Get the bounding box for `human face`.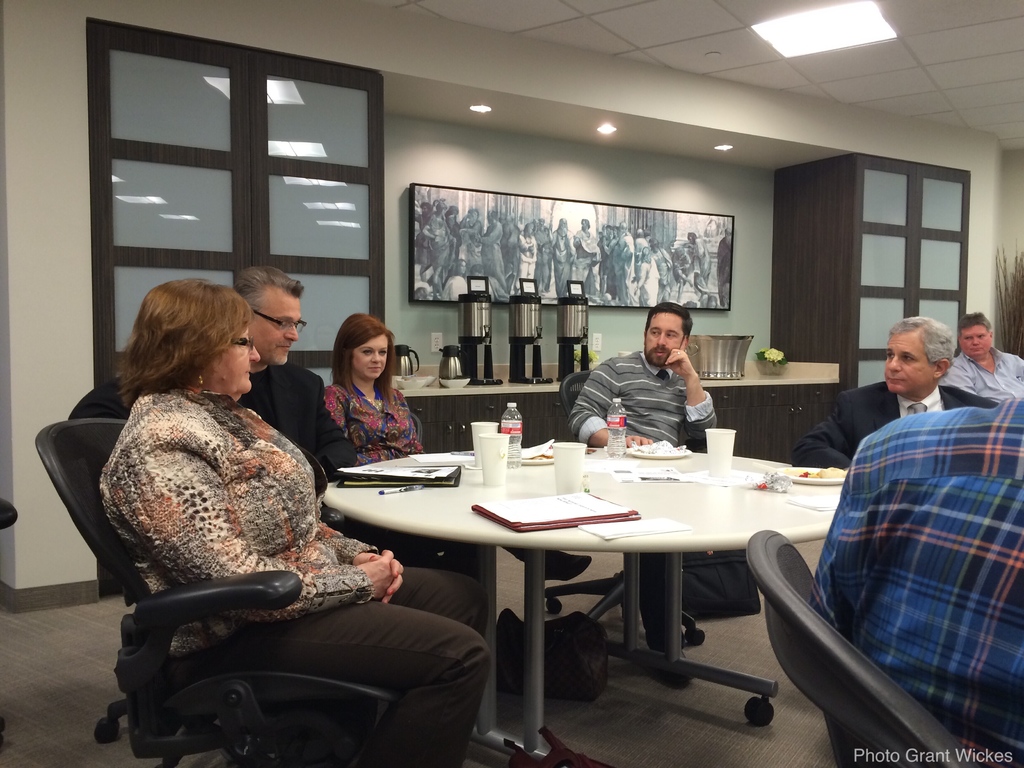
(left=959, top=324, right=993, bottom=358).
